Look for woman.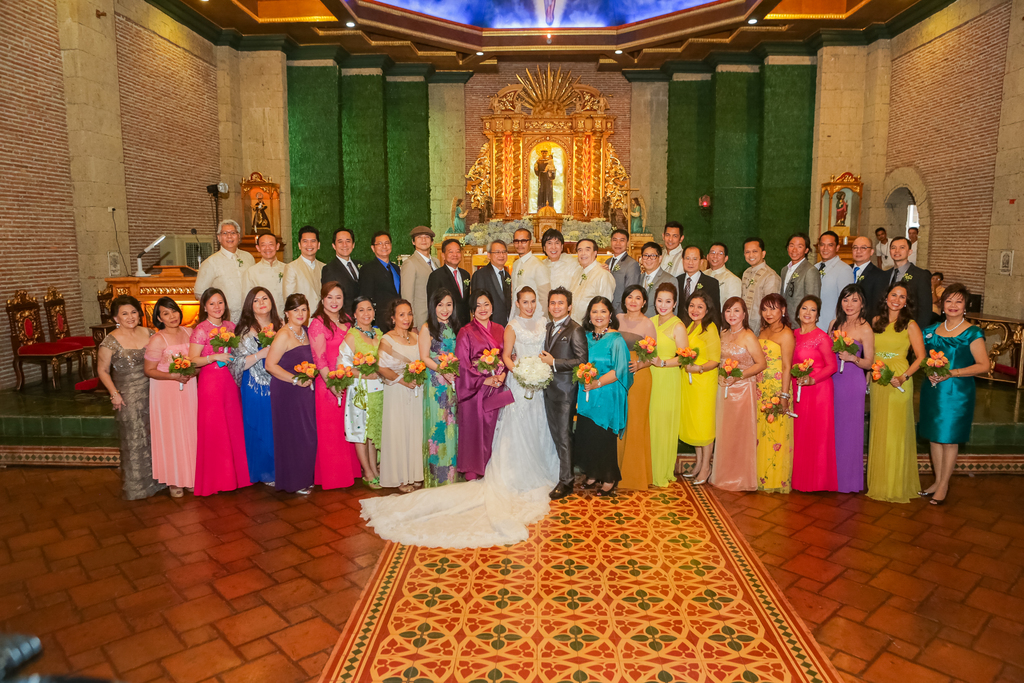
Found: [left=862, top=283, right=924, bottom=504].
